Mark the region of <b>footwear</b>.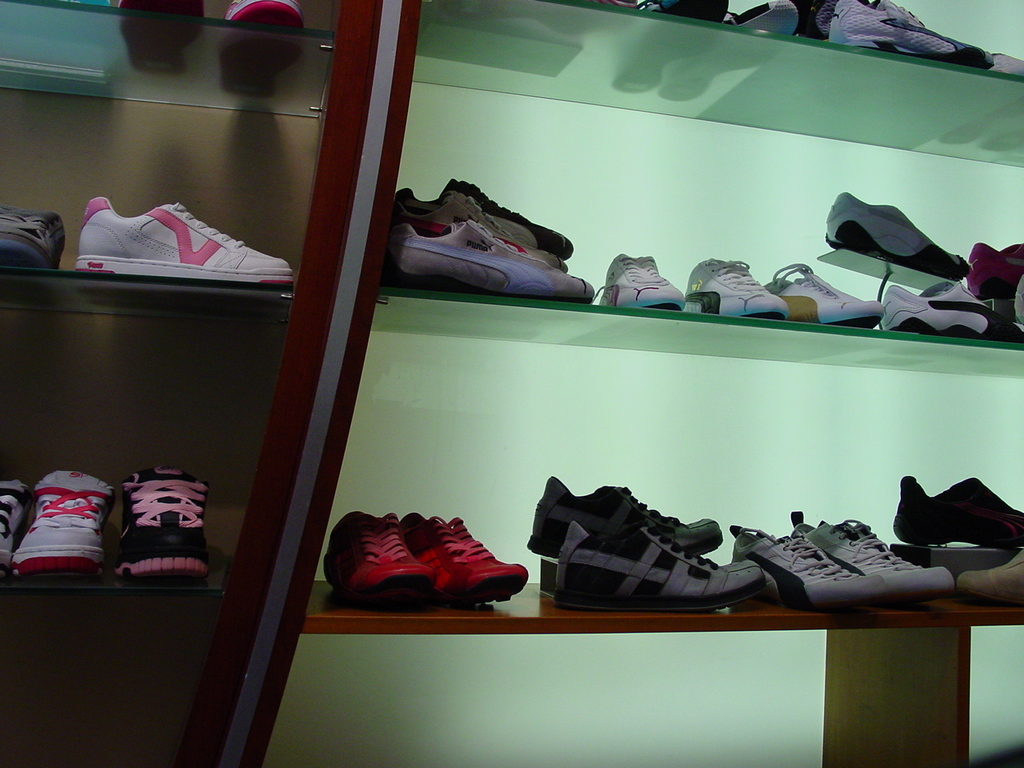
Region: region(686, 255, 783, 318).
